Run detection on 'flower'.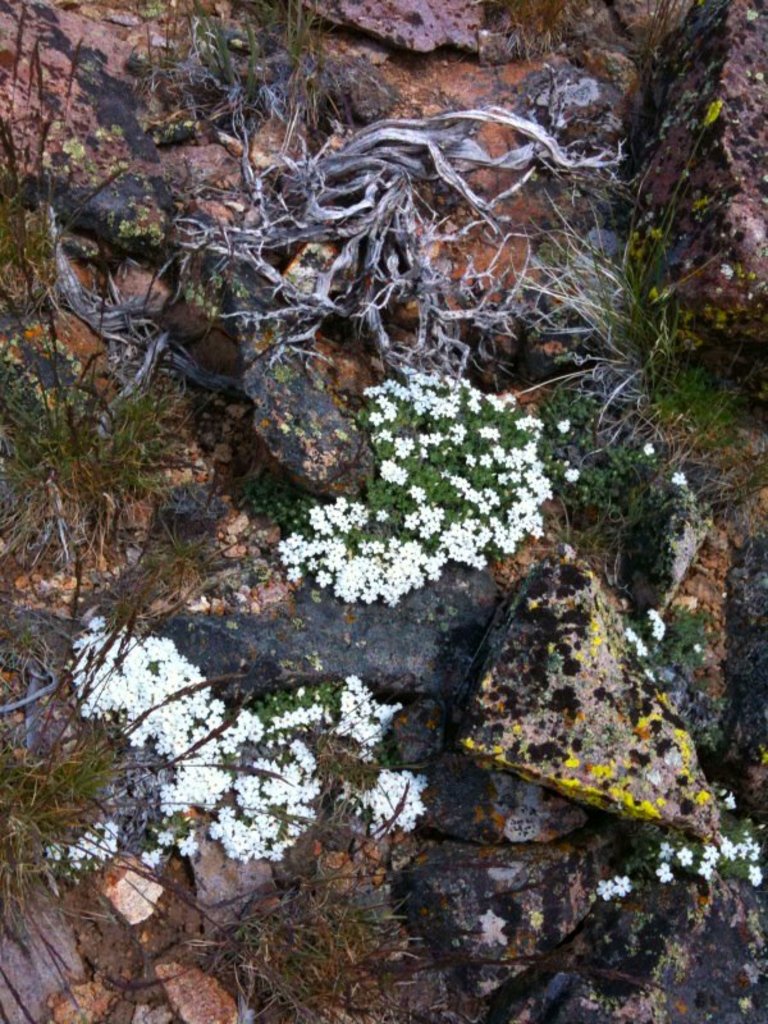
Result: (596,878,616,897).
